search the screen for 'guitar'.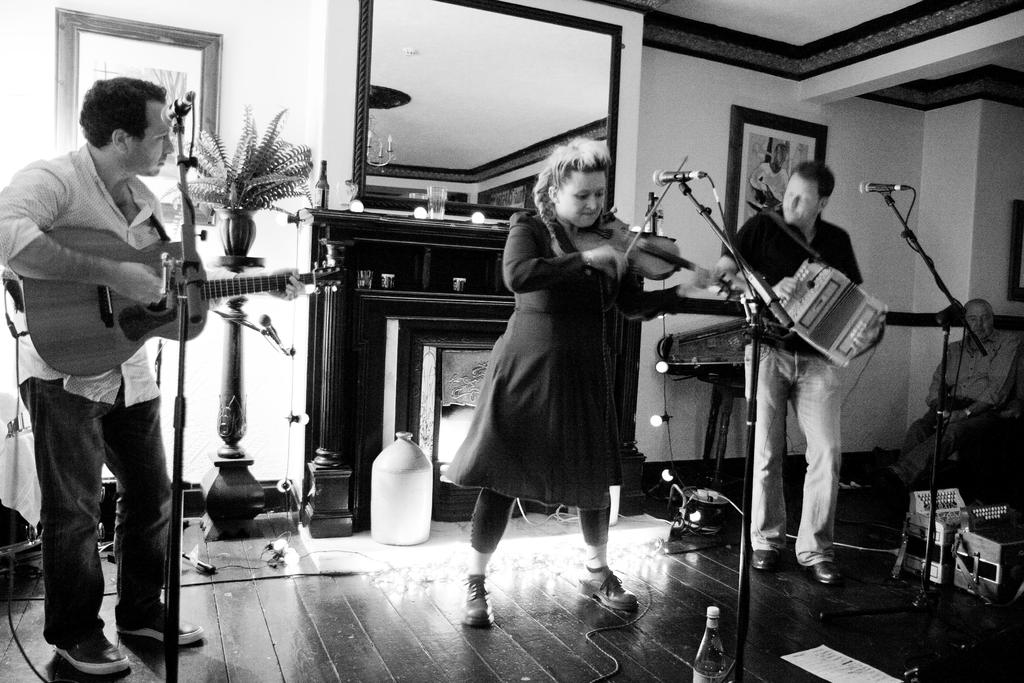
Found at x1=20 y1=262 x2=342 y2=380.
